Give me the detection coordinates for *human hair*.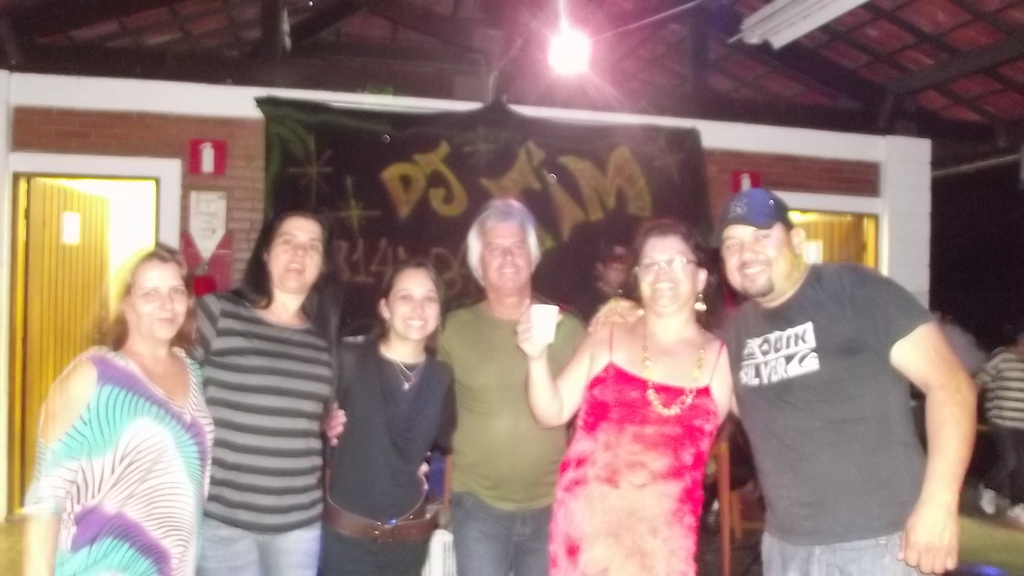
box(237, 209, 326, 317).
